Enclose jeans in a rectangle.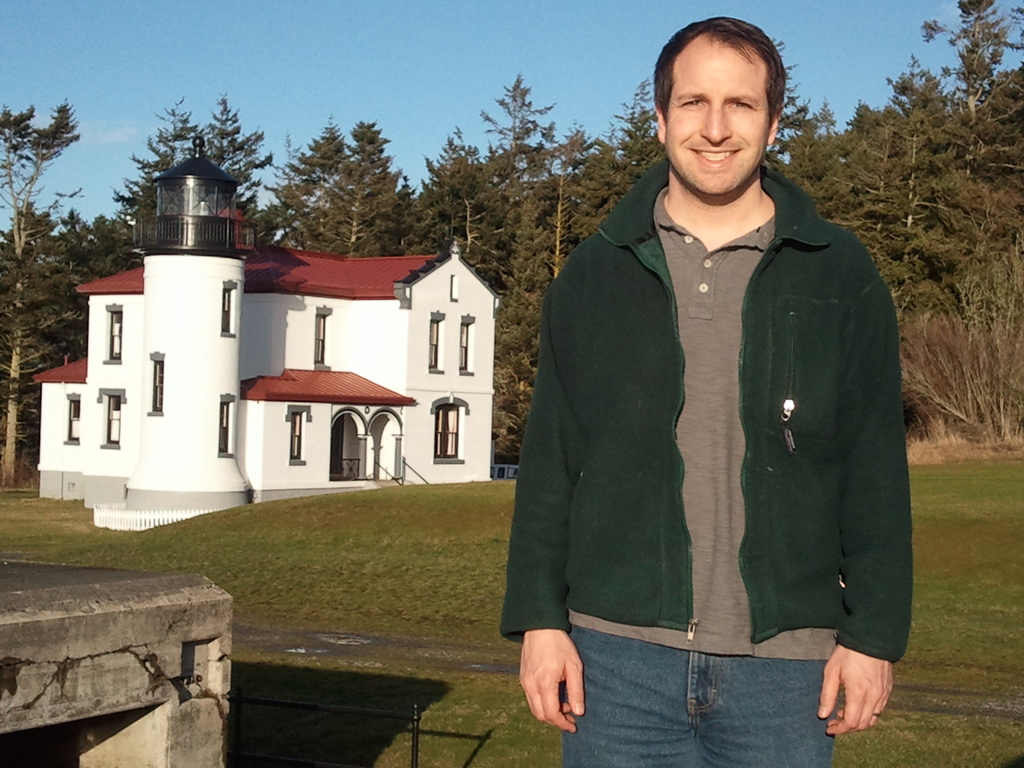
BBox(563, 621, 842, 756).
